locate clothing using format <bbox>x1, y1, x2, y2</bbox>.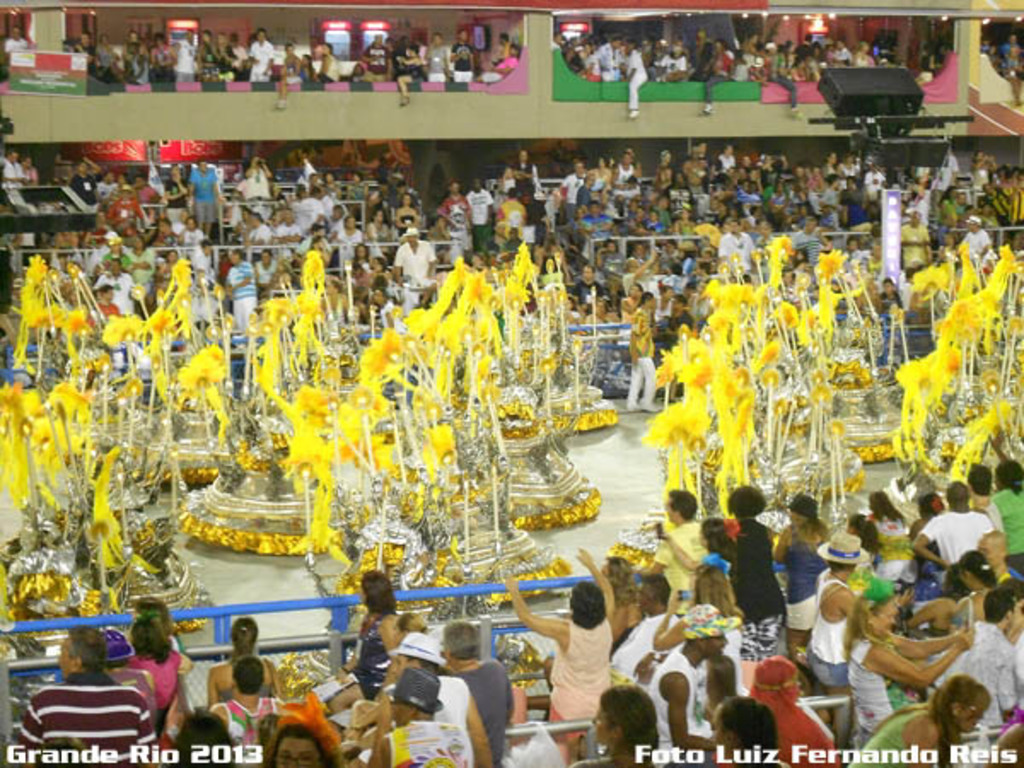
<bbox>393, 241, 432, 307</bbox>.
